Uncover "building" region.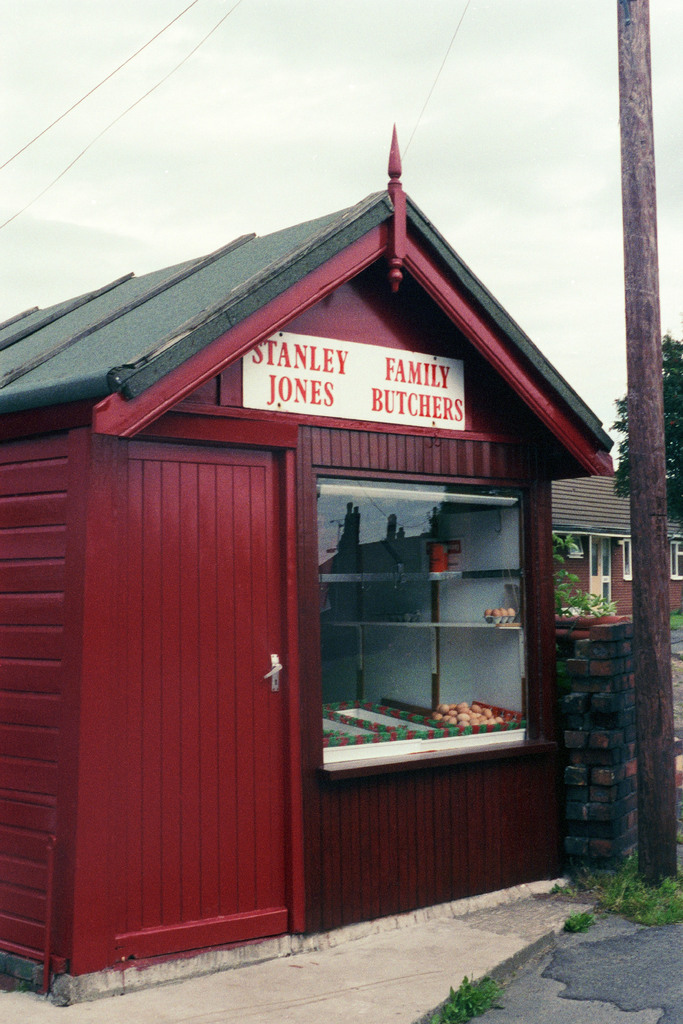
Uncovered: 551, 477, 682, 614.
